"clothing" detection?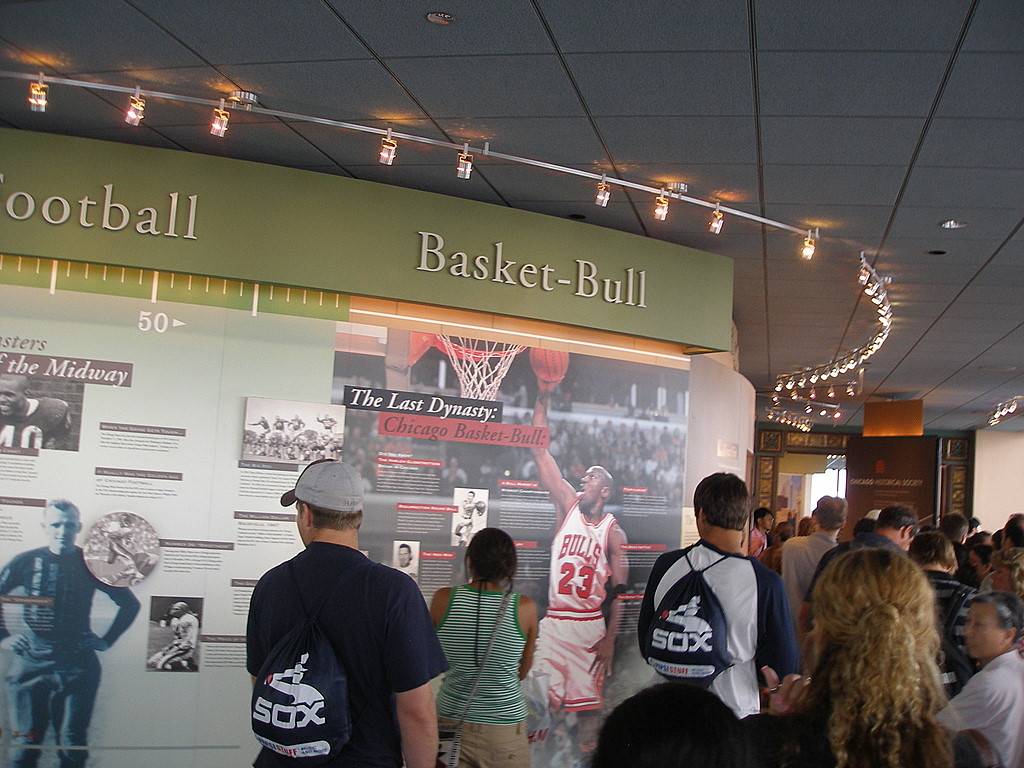
0,544,141,766
